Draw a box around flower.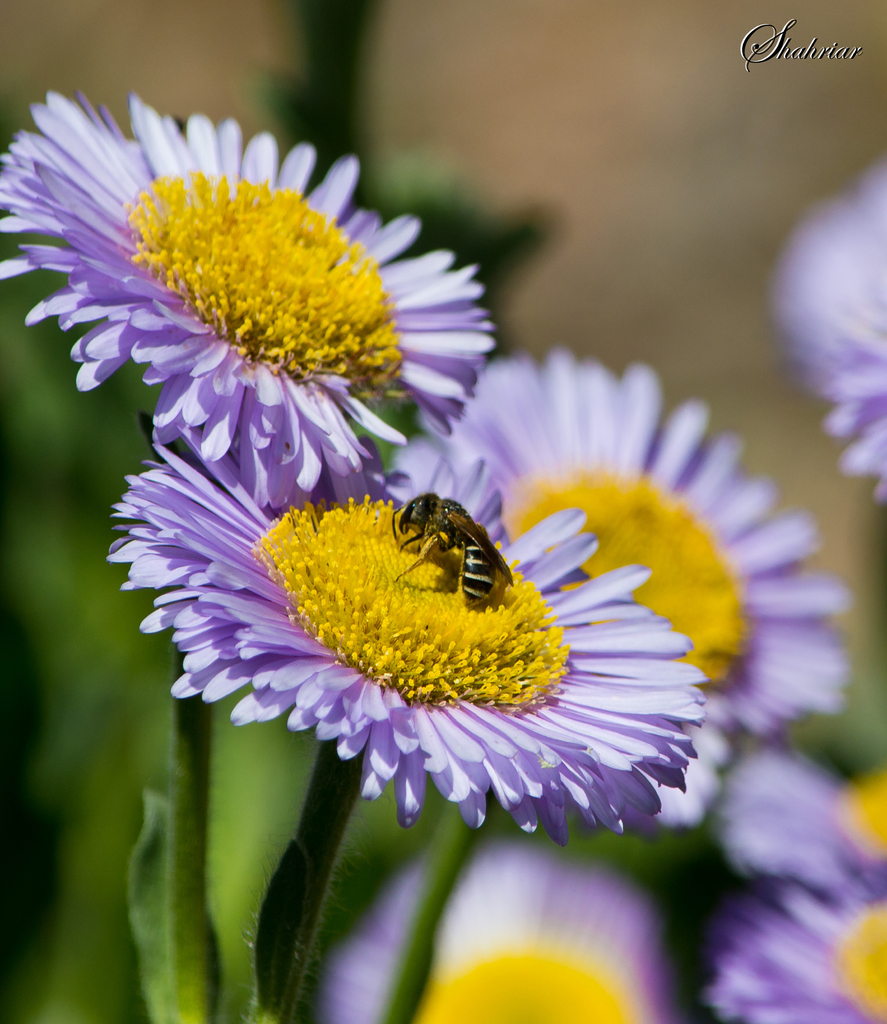
<box>104,435,713,858</box>.
